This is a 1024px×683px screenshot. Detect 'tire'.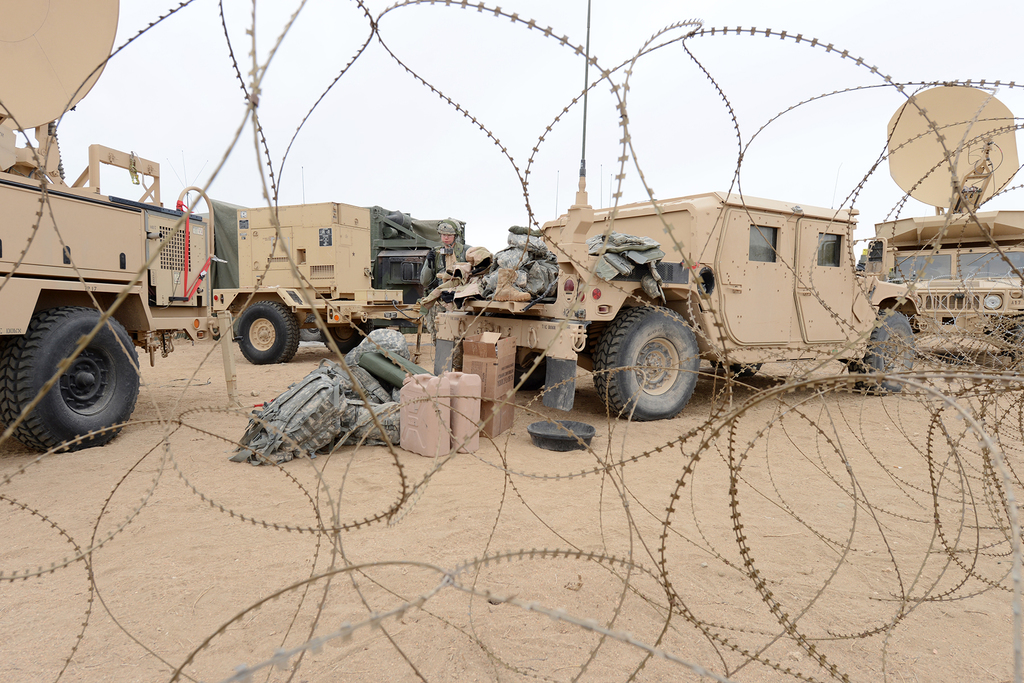
crop(1004, 321, 1023, 365).
